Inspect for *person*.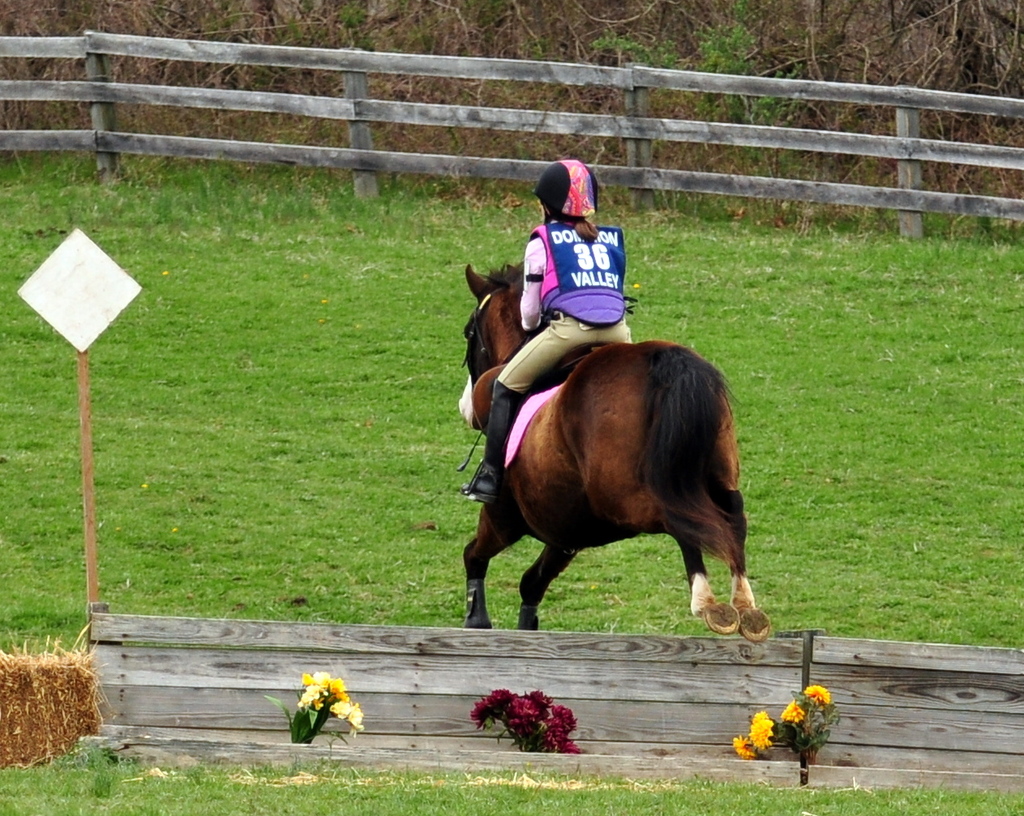
Inspection: detection(466, 162, 636, 504).
